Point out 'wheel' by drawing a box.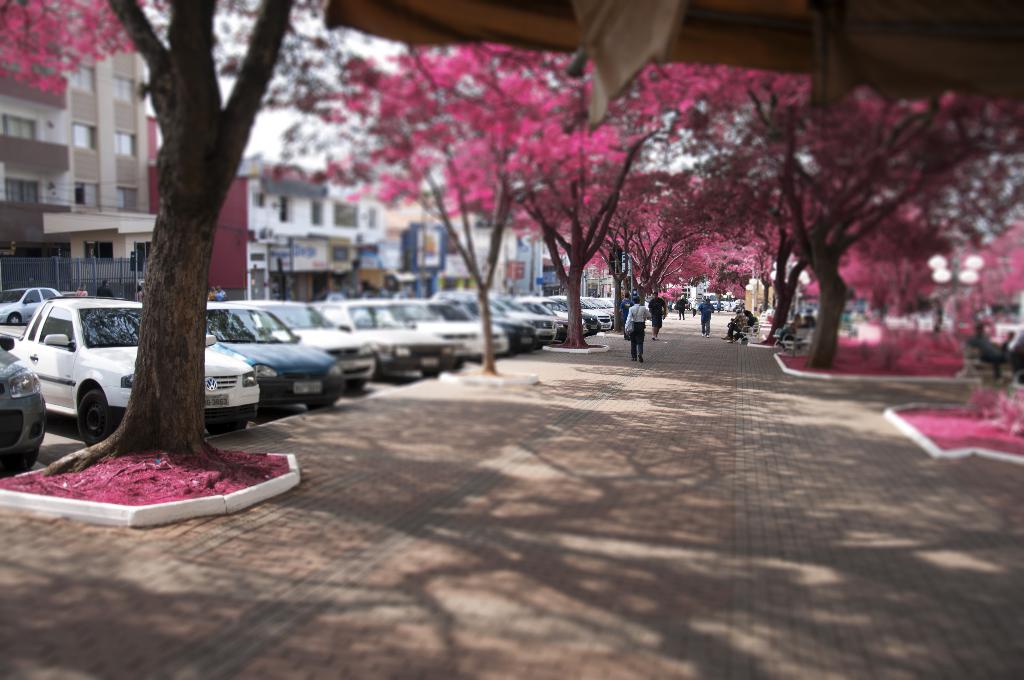
83, 387, 124, 446.
